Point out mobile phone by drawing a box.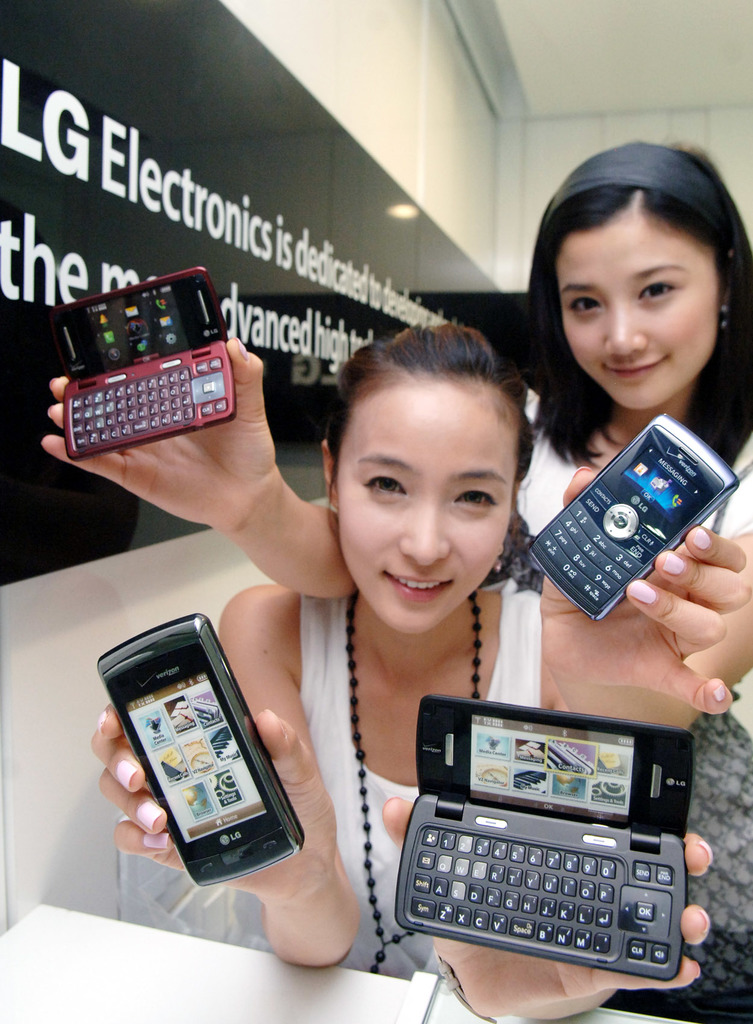
bbox(35, 264, 266, 448).
